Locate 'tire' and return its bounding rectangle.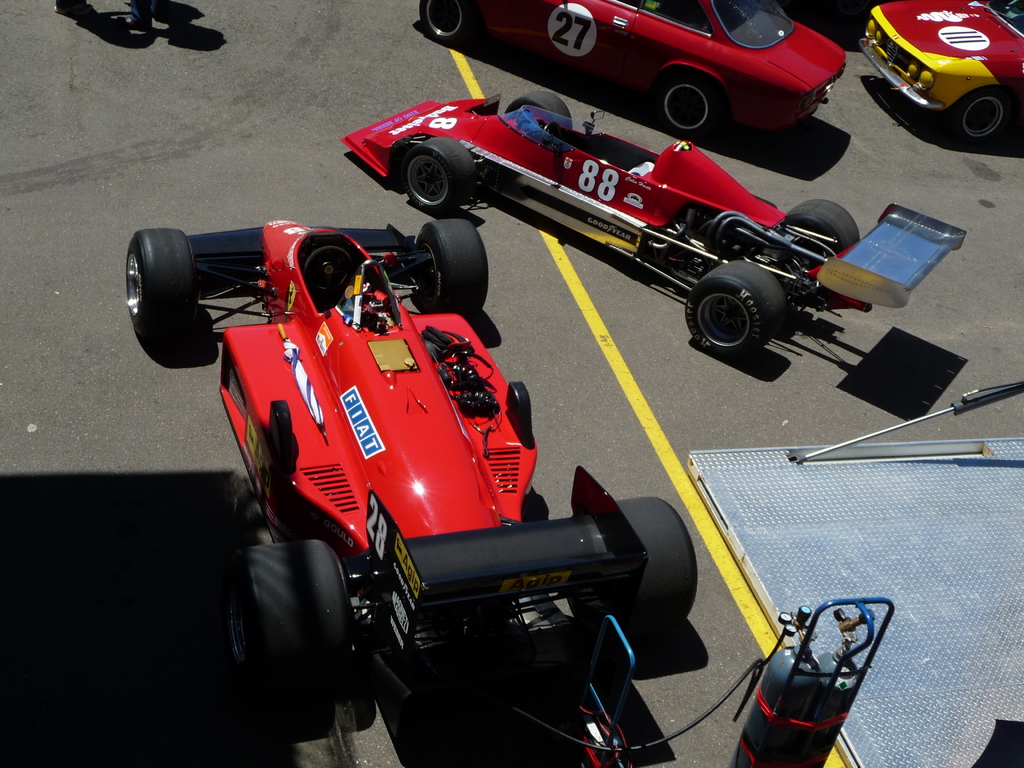
(412,218,486,317).
